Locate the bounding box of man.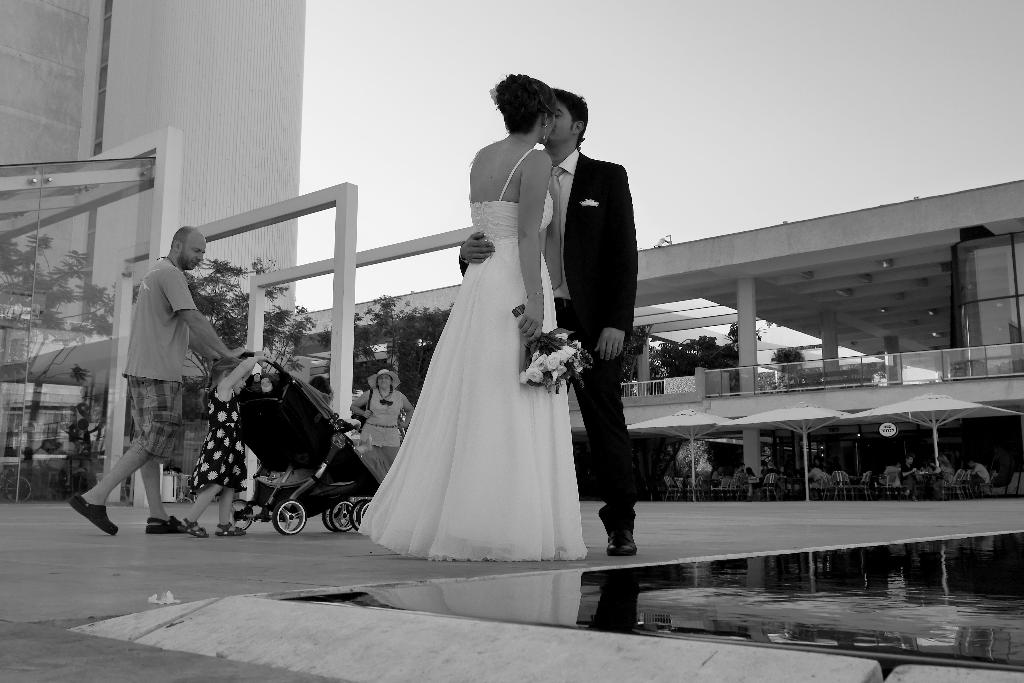
Bounding box: [458, 89, 637, 556].
